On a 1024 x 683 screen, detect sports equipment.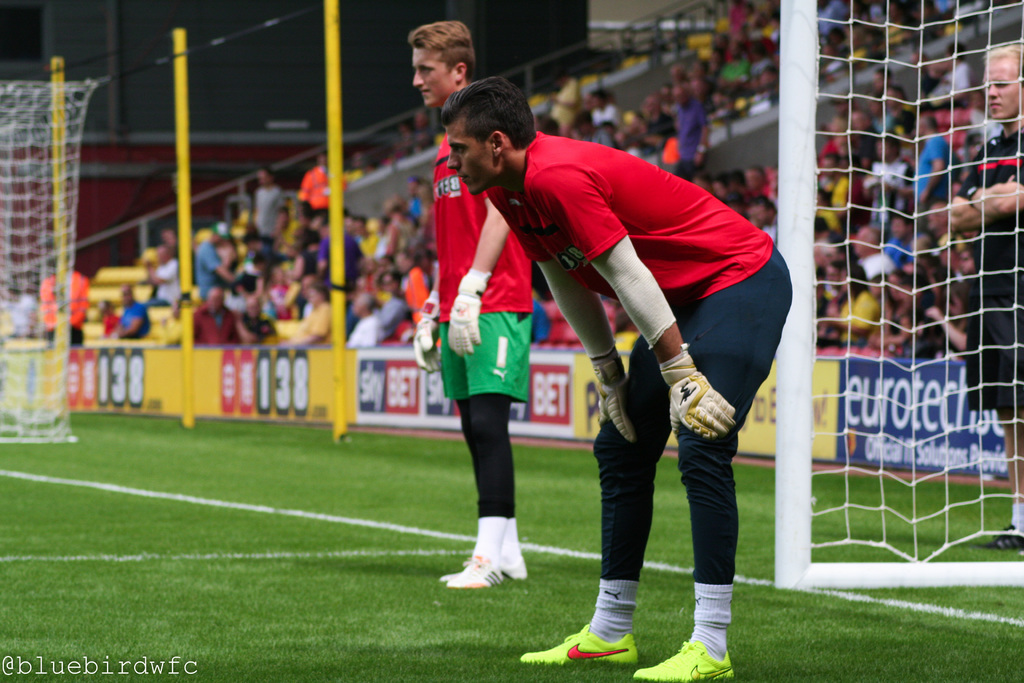
<bbox>419, 290, 443, 374</bbox>.
